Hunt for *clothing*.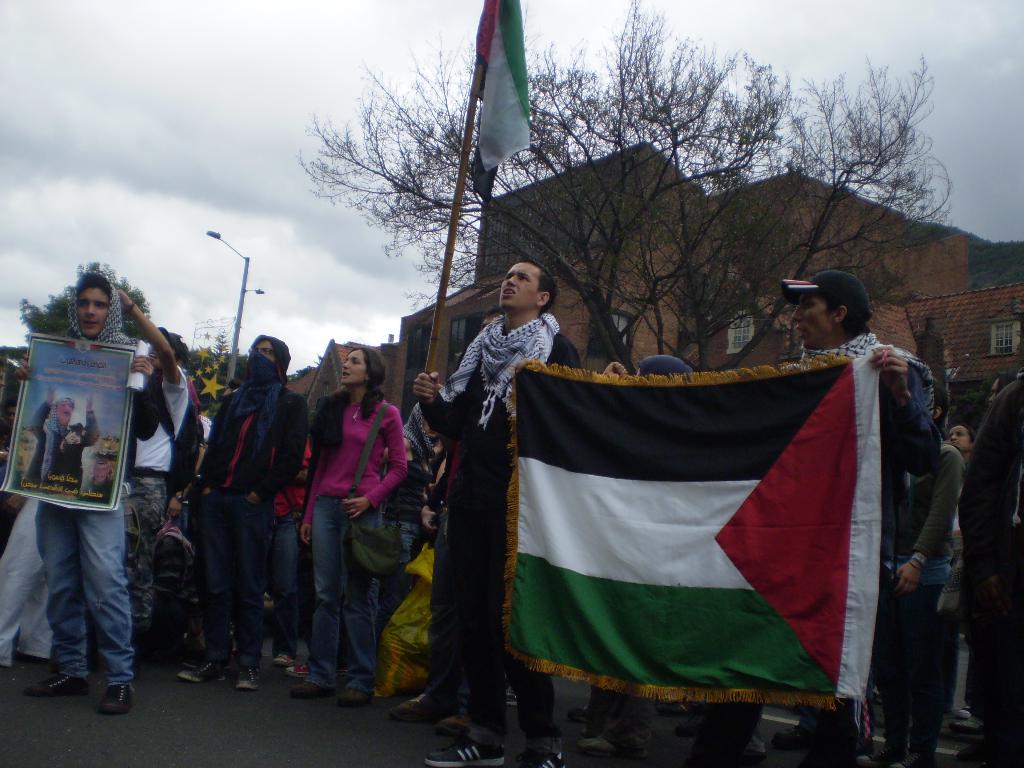
Hunted down at 189:378:312:655.
